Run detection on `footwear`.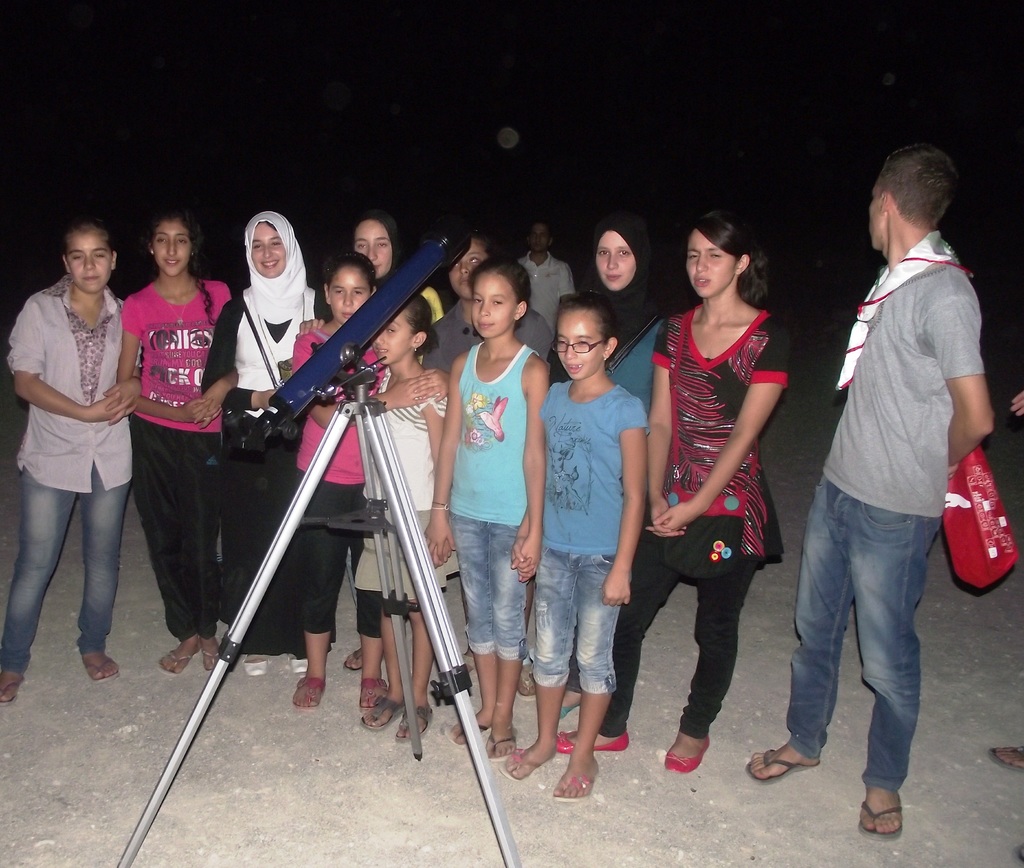
Result: <box>746,748,819,784</box>.
